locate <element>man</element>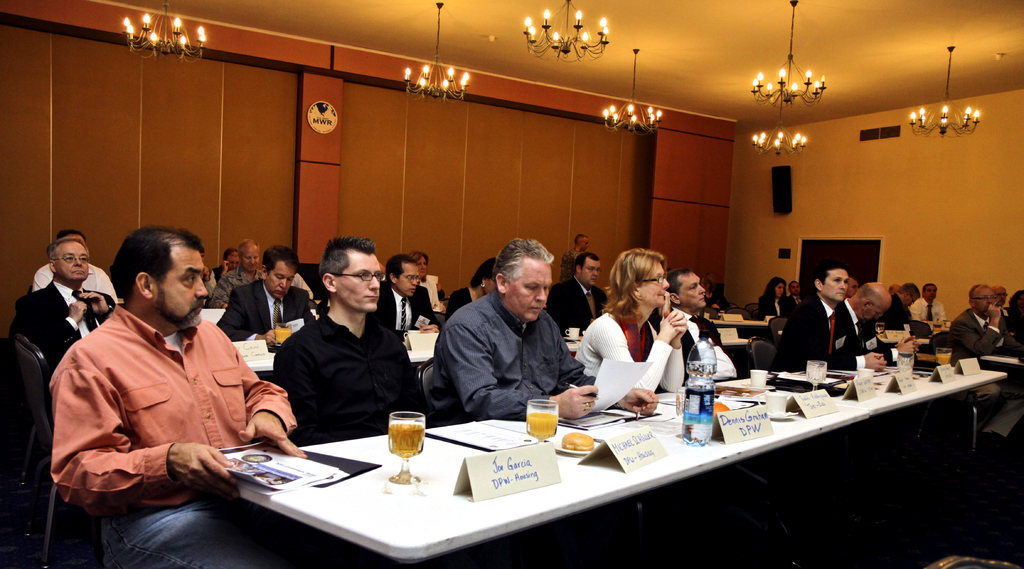
(991, 287, 1011, 316)
